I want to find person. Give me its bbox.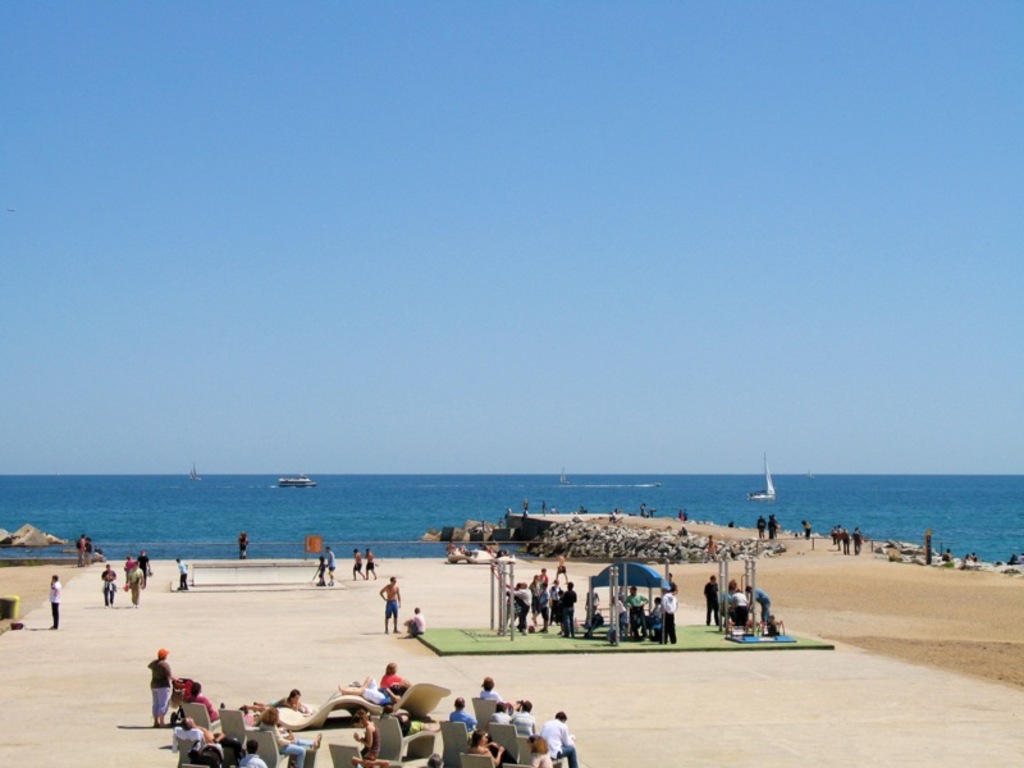
bbox(236, 534, 248, 559).
